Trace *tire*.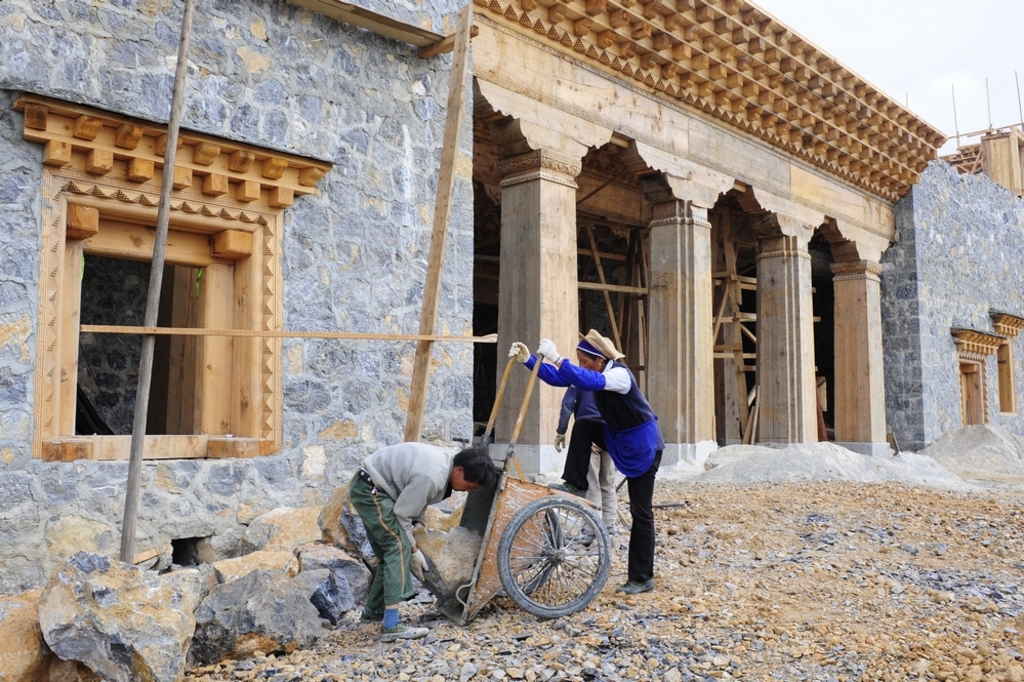
Traced to [left=500, top=508, right=563, bottom=599].
